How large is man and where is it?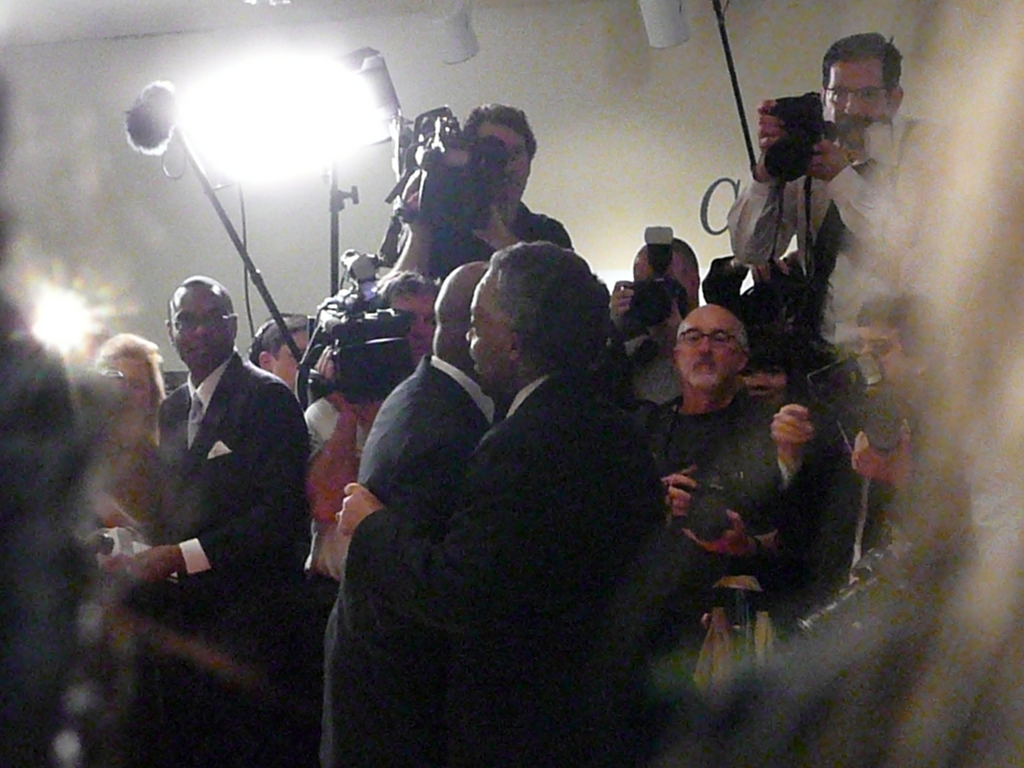
Bounding box: 114/264/311/669.
